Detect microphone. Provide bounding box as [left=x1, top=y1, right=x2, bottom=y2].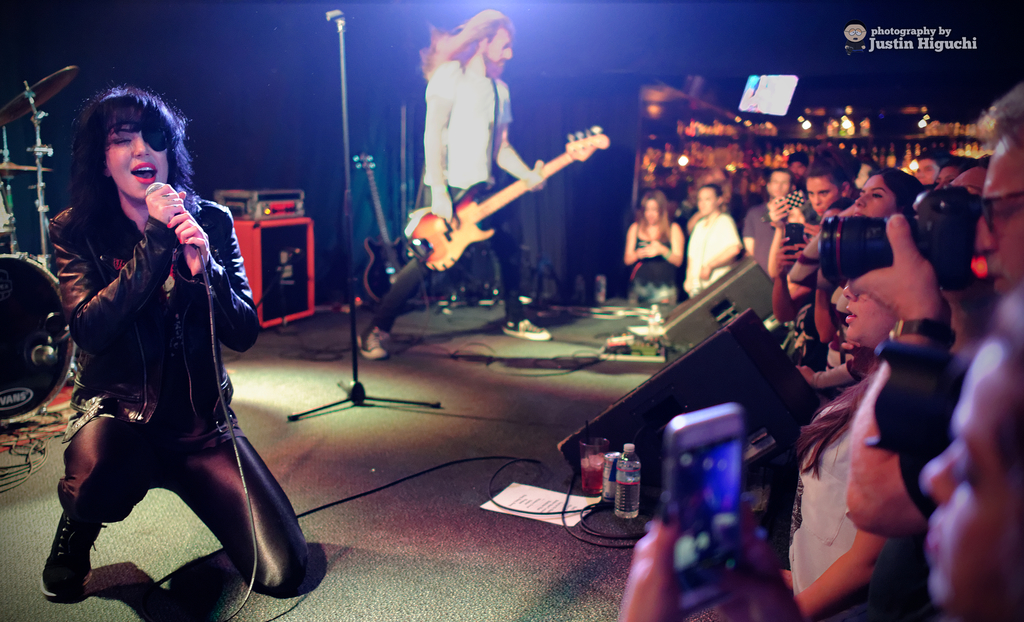
[left=145, top=180, right=161, bottom=190].
